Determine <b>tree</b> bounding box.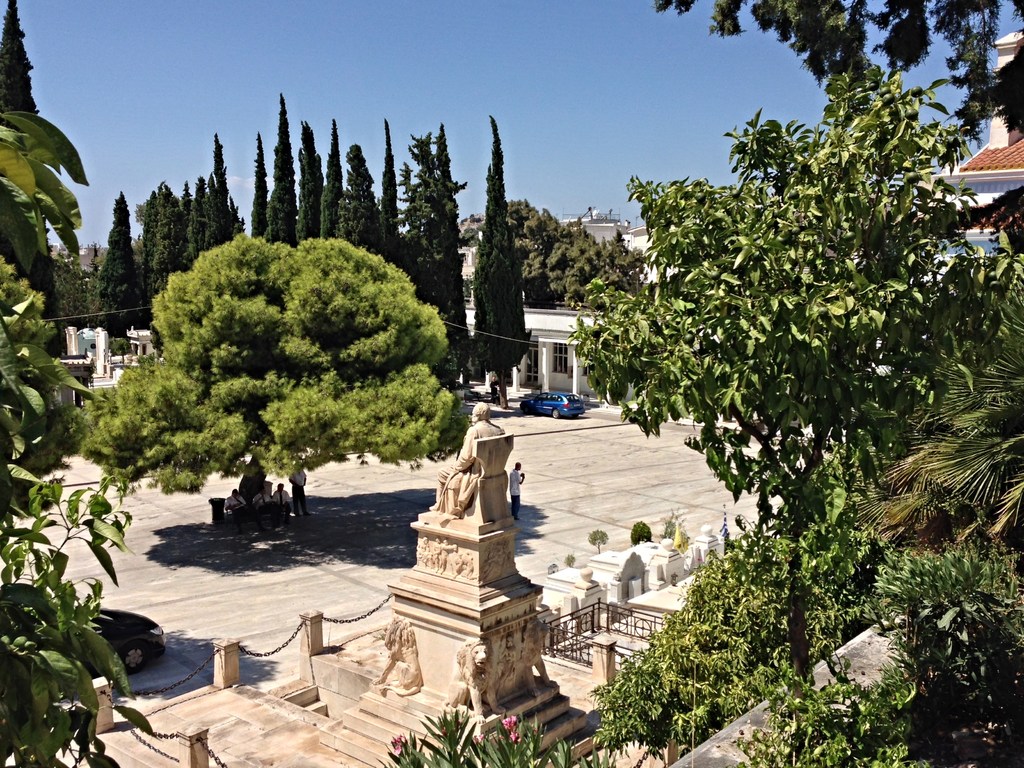
Determined: rect(562, 60, 1011, 718).
